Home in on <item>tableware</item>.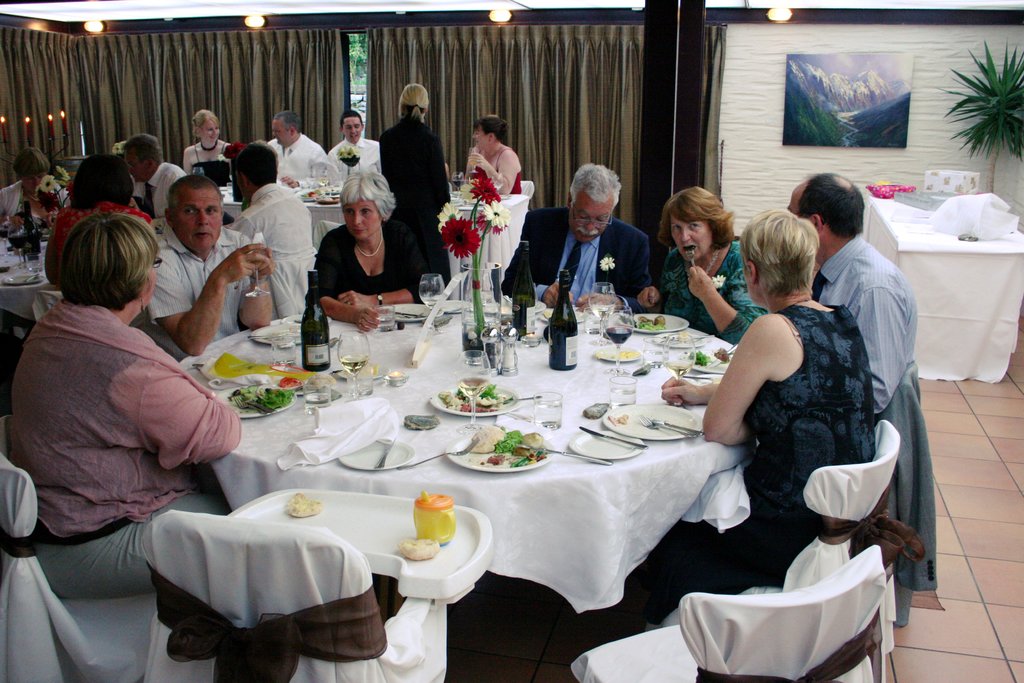
Homed in at bbox=(664, 335, 700, 410).
